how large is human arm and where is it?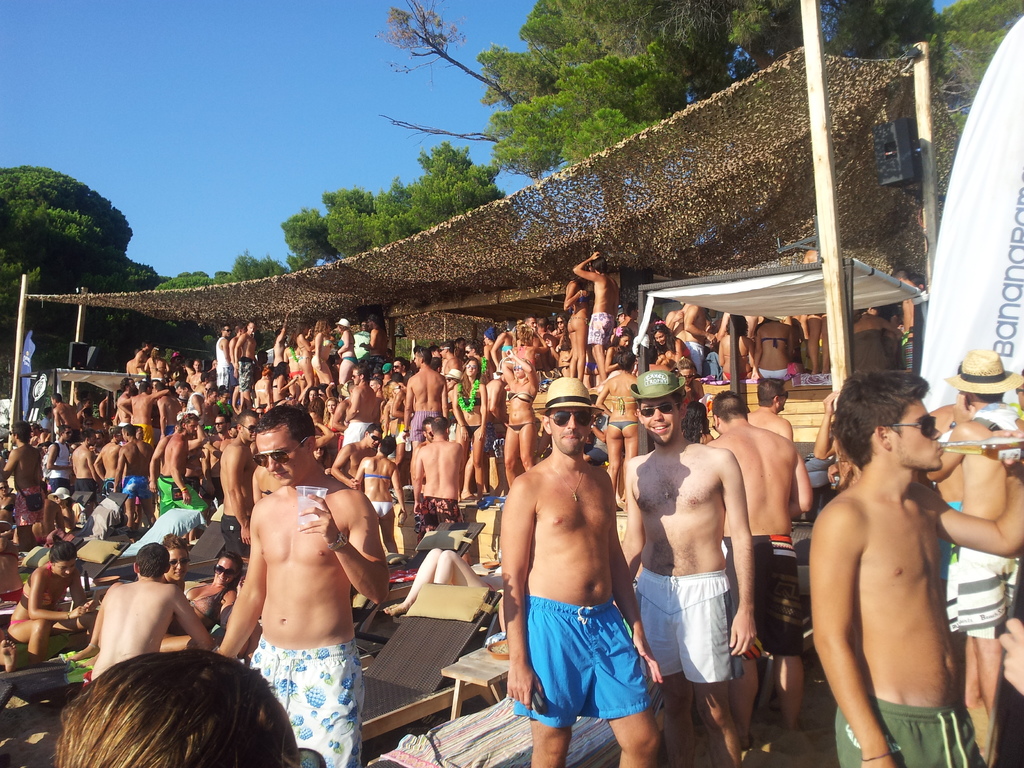
Bounding box: [614,503,664,680].
